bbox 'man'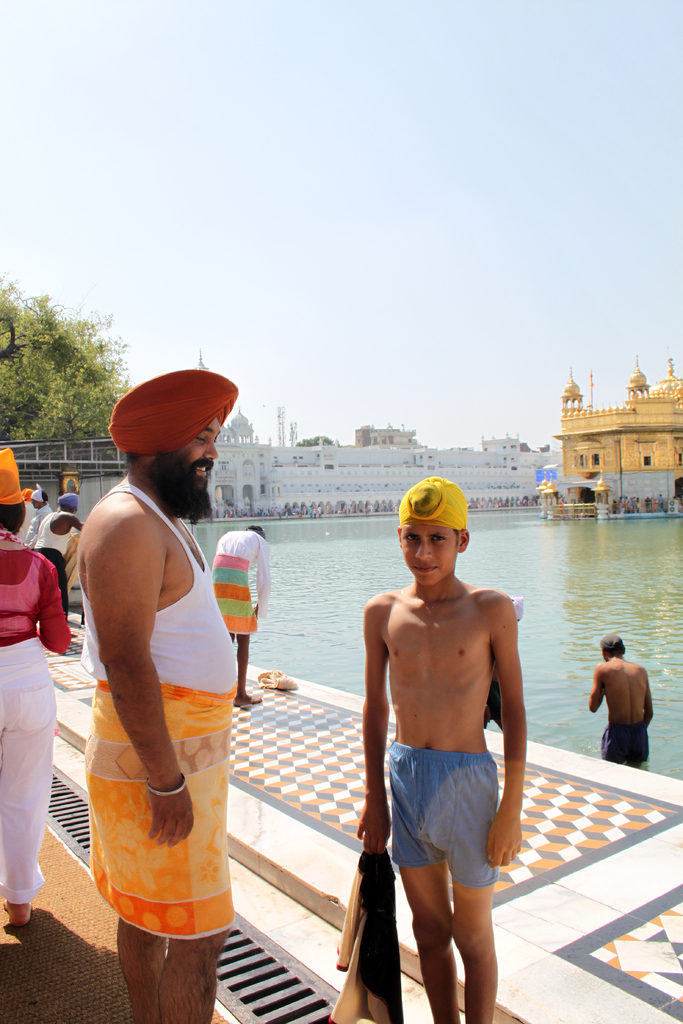
locate(200, 520, 272, 705)
